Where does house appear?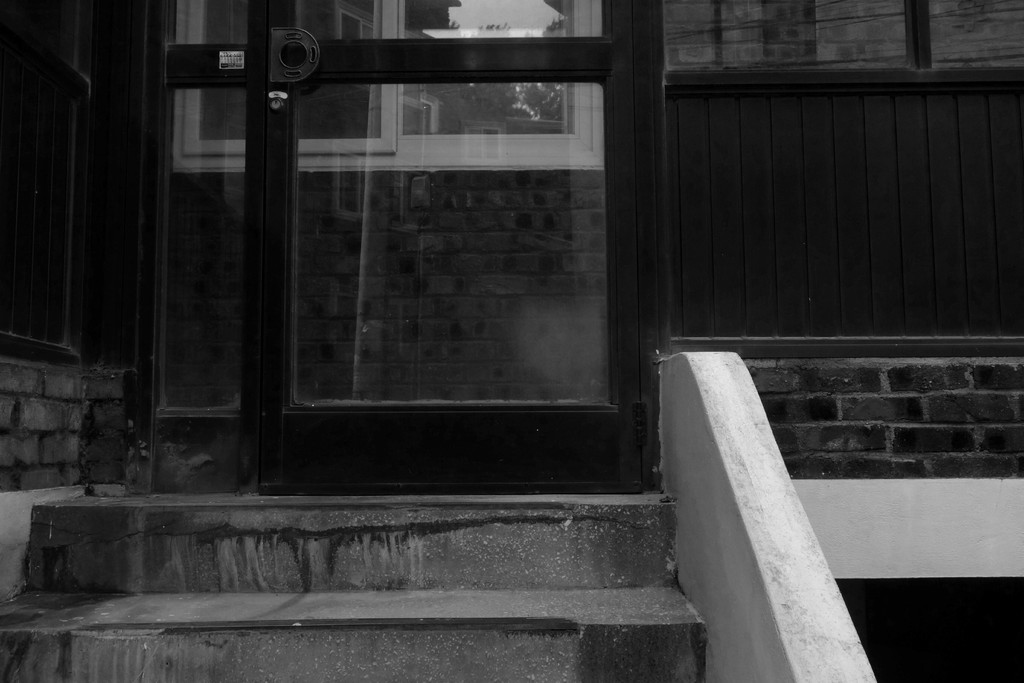
Appears at rect(4, 0, 1021, 677).
